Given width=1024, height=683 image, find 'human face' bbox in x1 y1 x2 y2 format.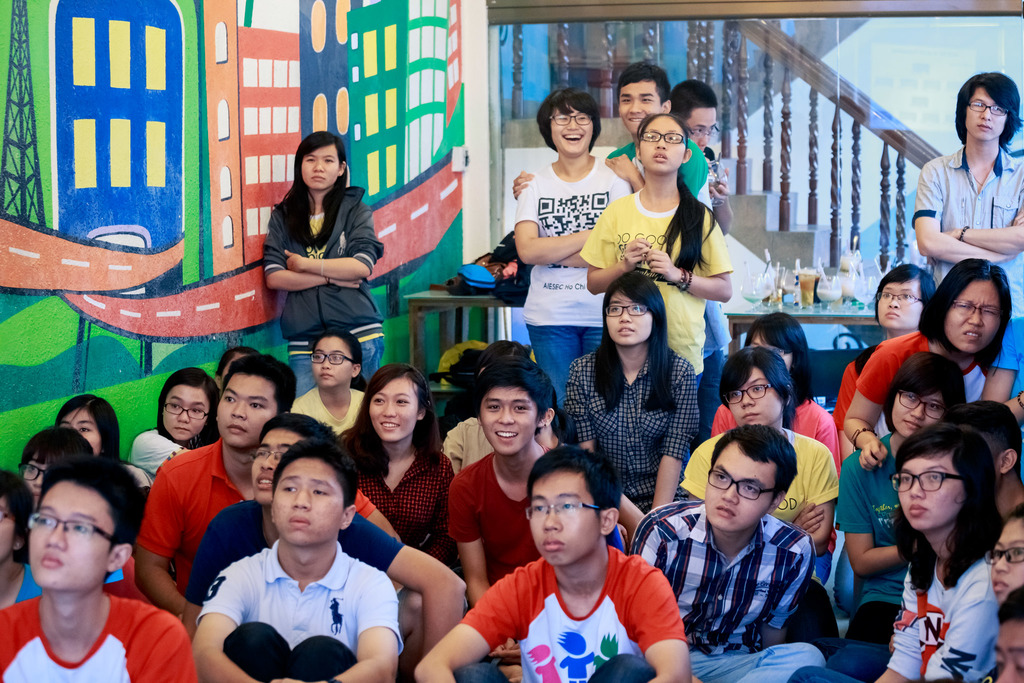
869 270 927 329.
